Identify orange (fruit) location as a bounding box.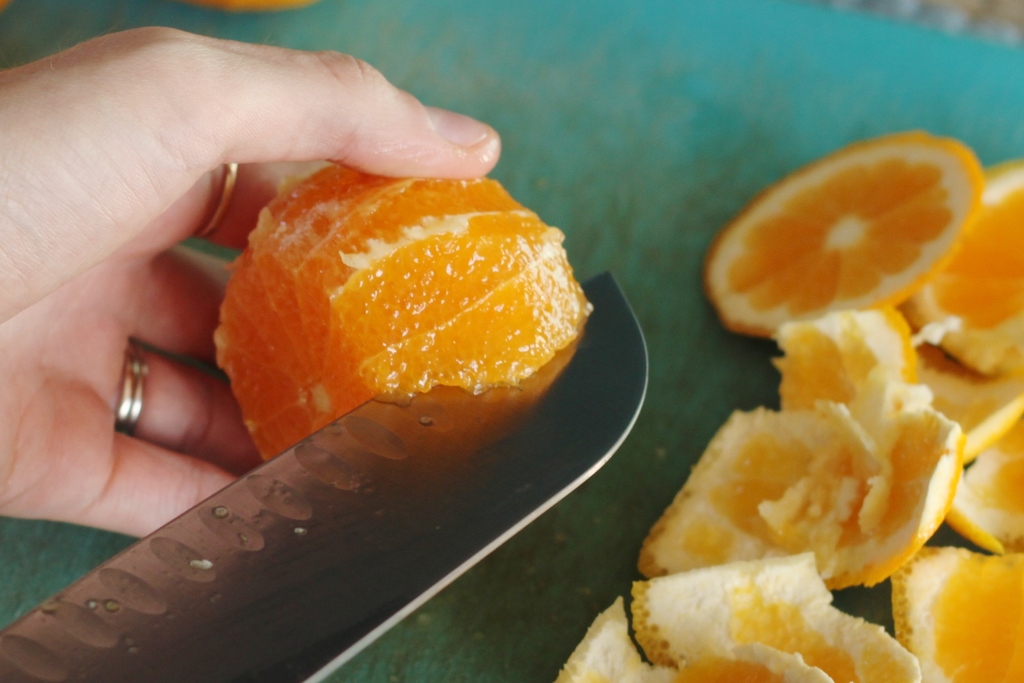
687 129 993 346.
